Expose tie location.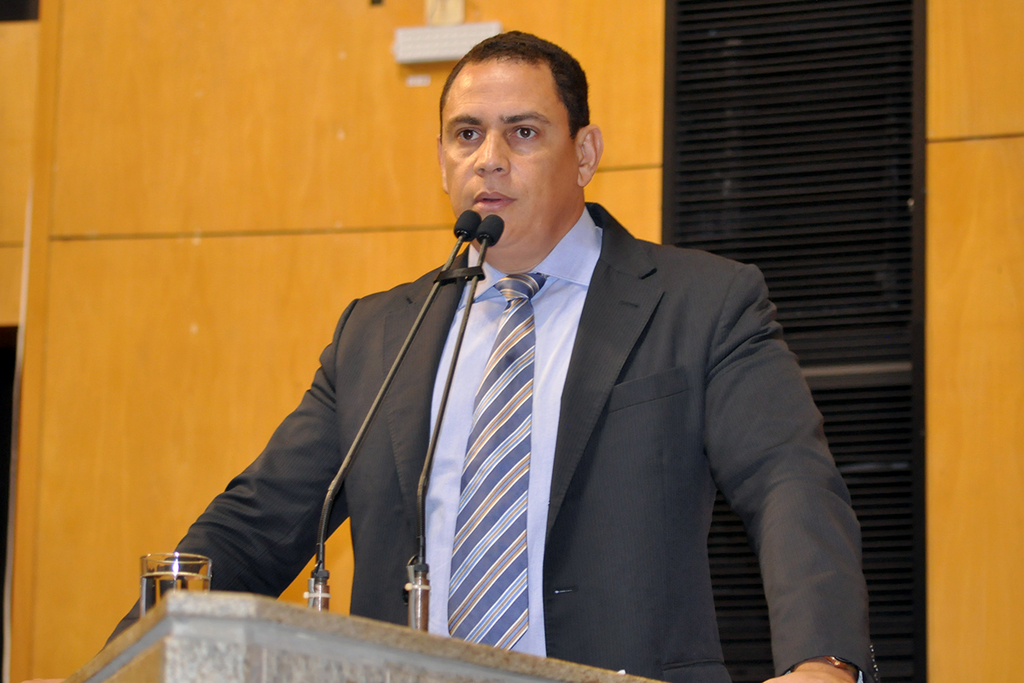
Exposed at Rect(443, 273, 550, 656).
